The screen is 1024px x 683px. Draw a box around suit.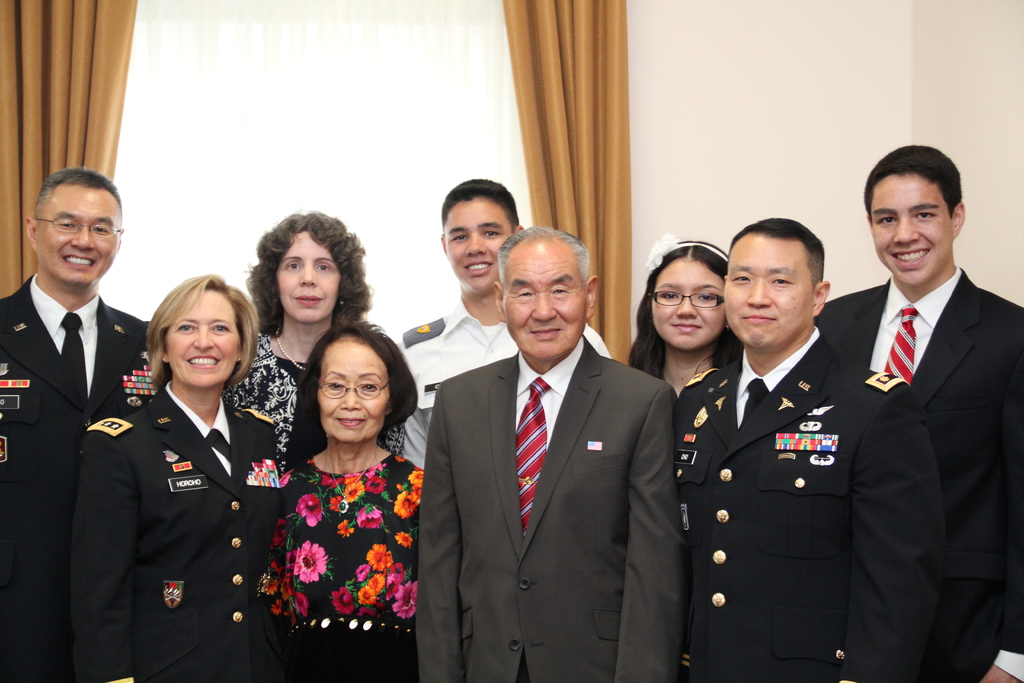
63,374,283,682.
